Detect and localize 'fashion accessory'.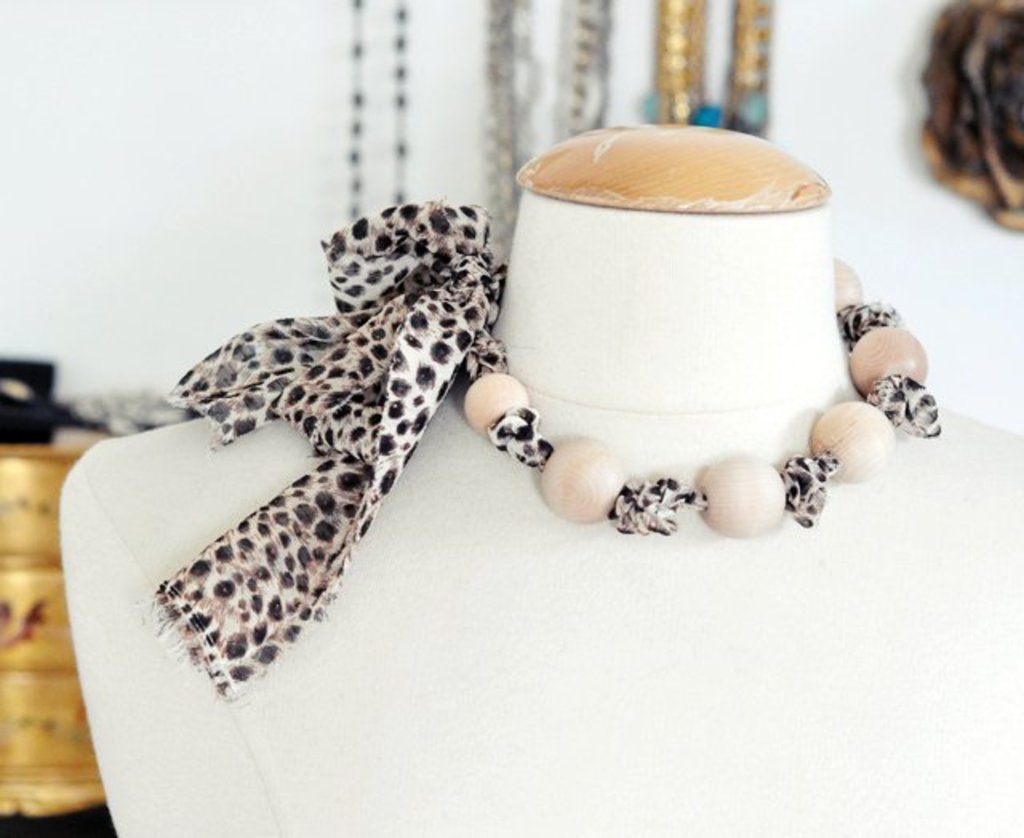
Localized at [138, 198, 942, 708].
